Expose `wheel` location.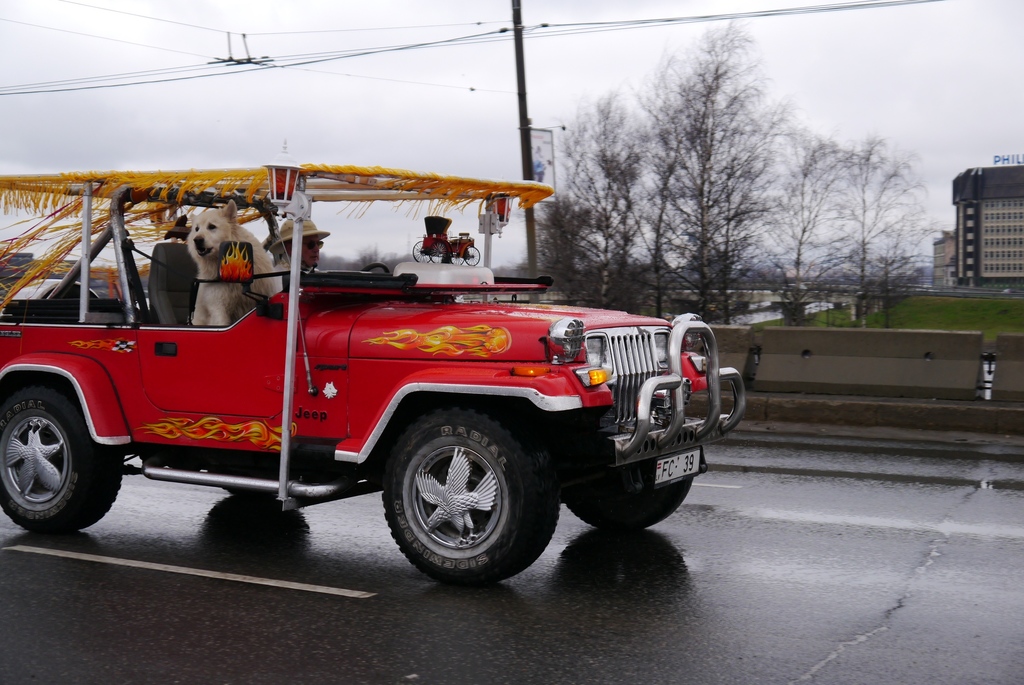
Exposed at [412,241,431,262].
